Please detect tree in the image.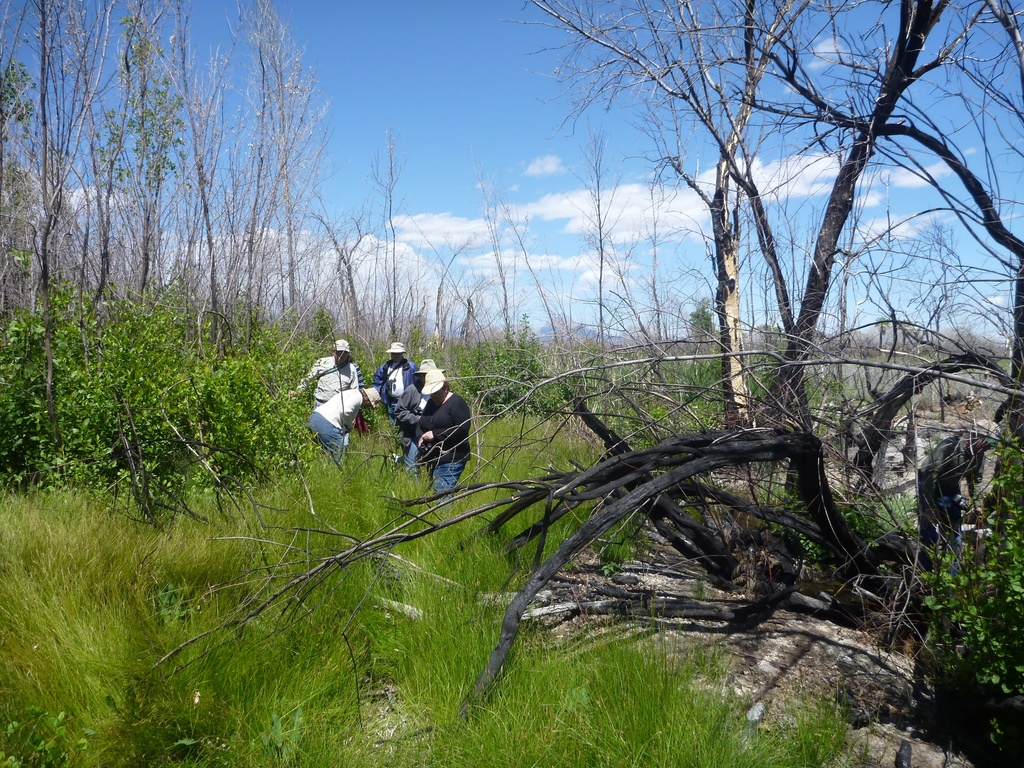
[0,0,362,484].
